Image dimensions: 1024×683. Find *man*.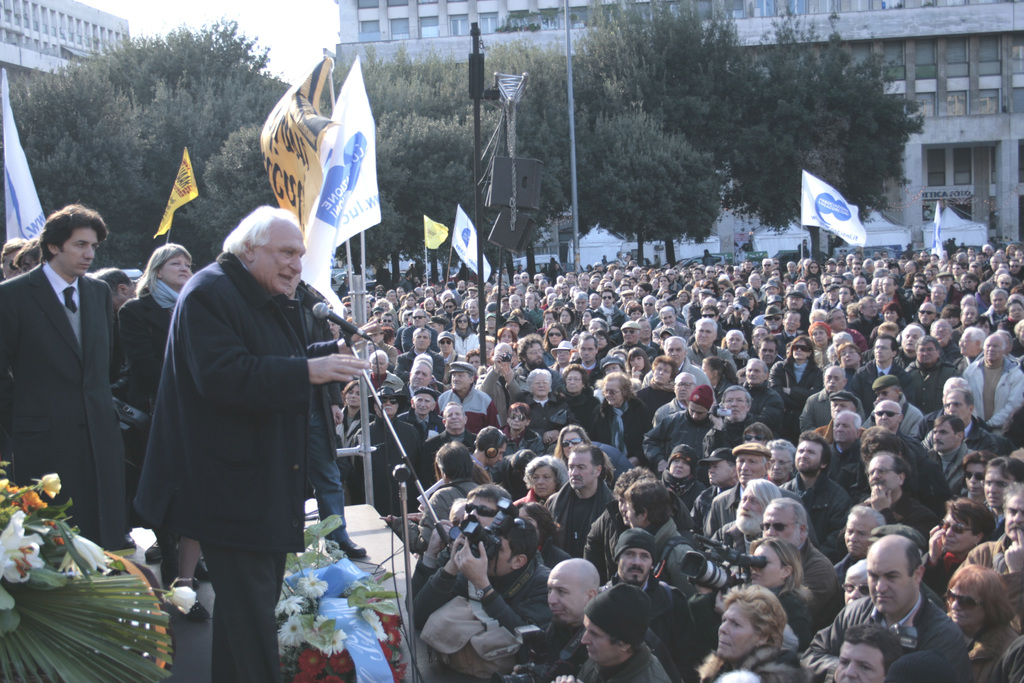
(882,277,900,302).
